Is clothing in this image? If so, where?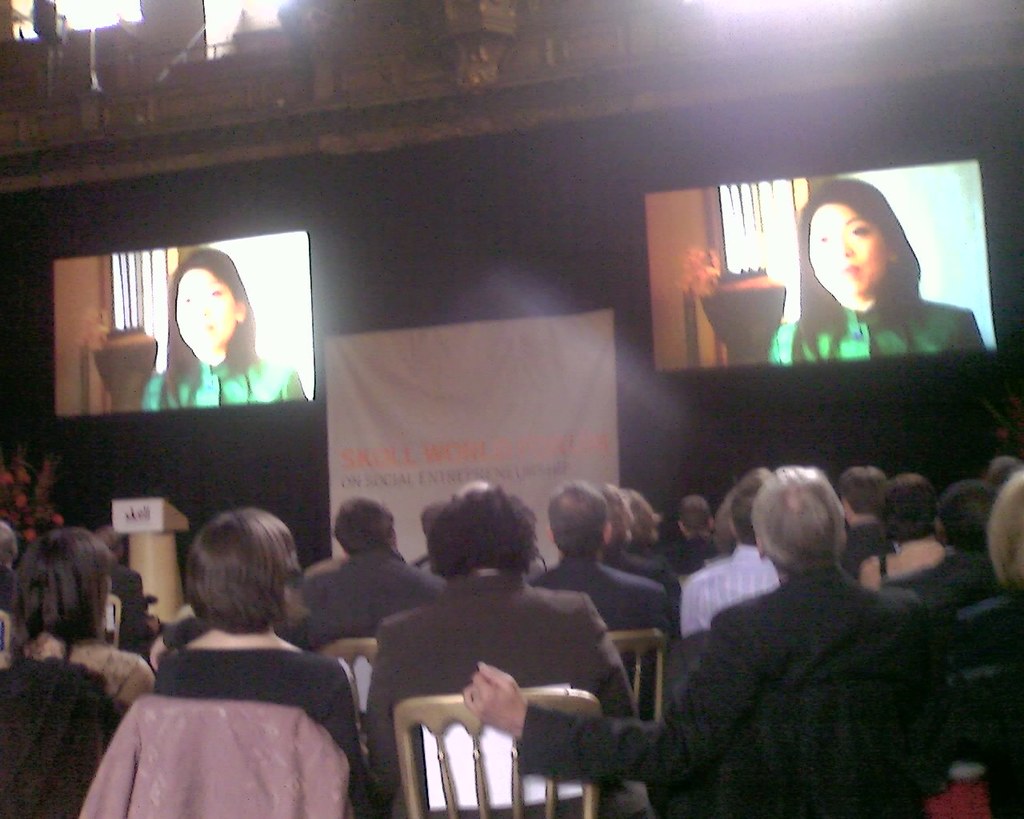
Yes, at [left=770, top=290, right=990, bottom=370].
